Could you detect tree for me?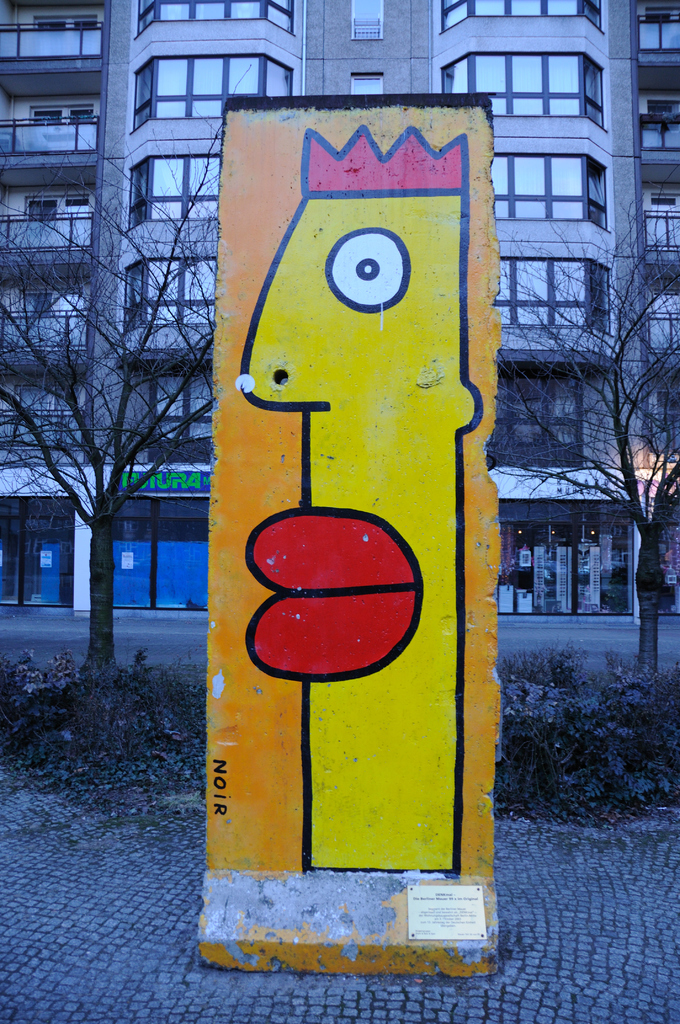
Detection result: (x1=518, y1=209, x2=679, y2=681).
